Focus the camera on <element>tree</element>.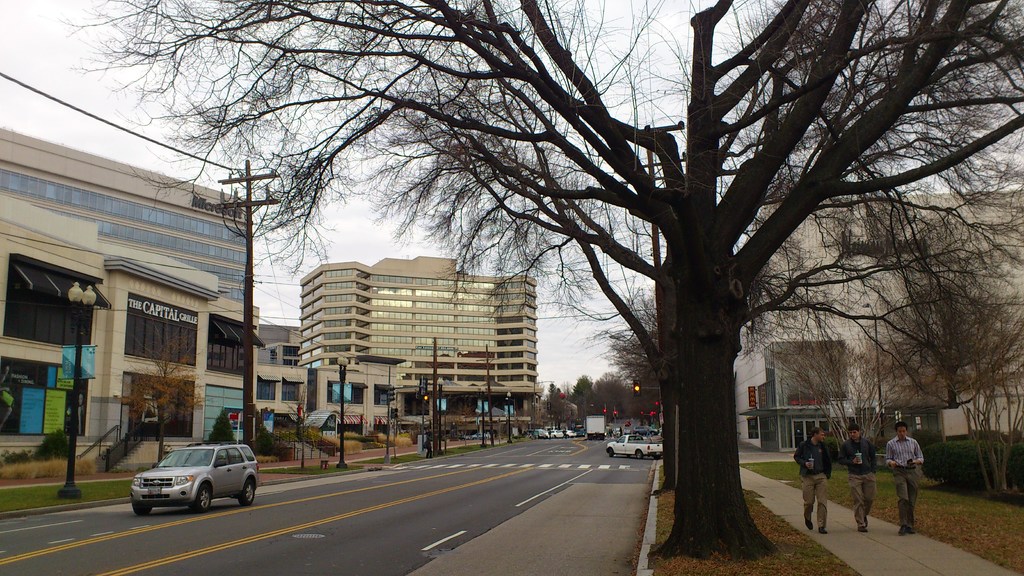
Focus region: [x1=871, y1=287, x2=1023, y2=497].
